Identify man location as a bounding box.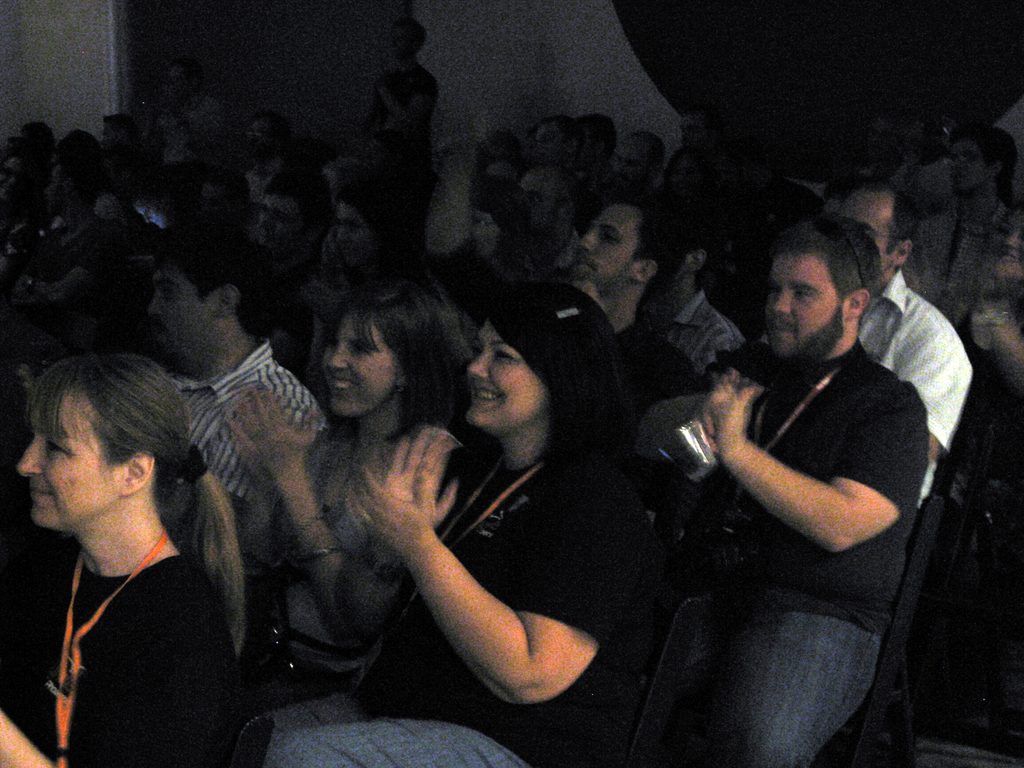
(x1=654, y1=234, x2=747, y2=372).
